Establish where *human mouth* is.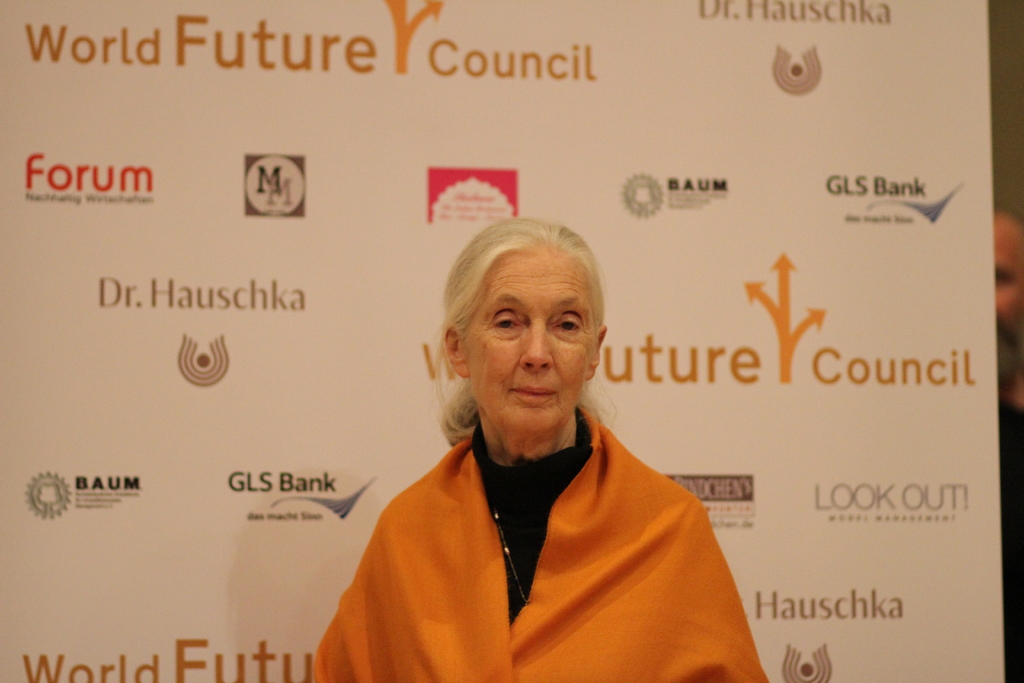
Established at [left=503, top=374, right=559, bottom=407].
